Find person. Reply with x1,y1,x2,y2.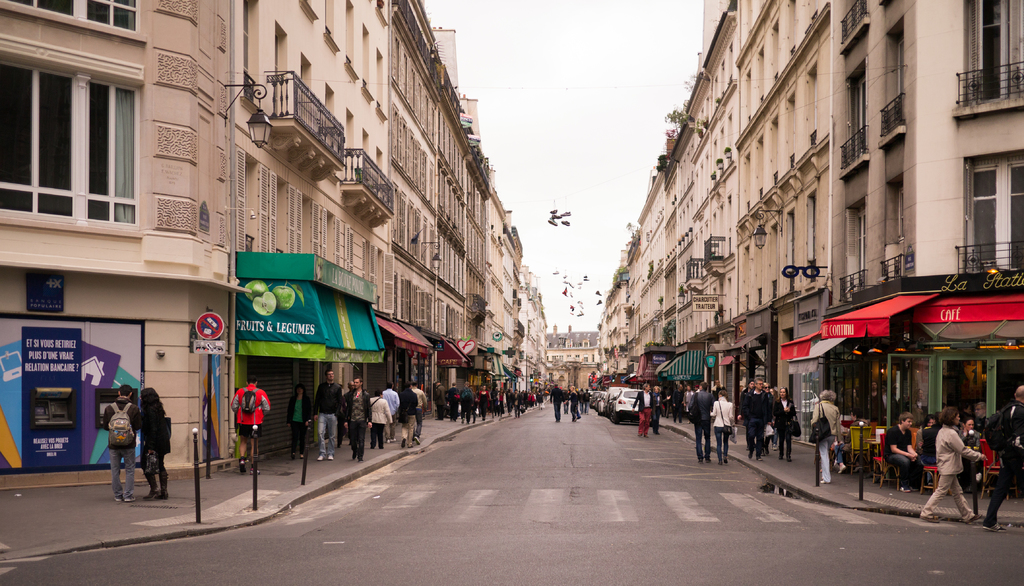
934,413,989,531.
